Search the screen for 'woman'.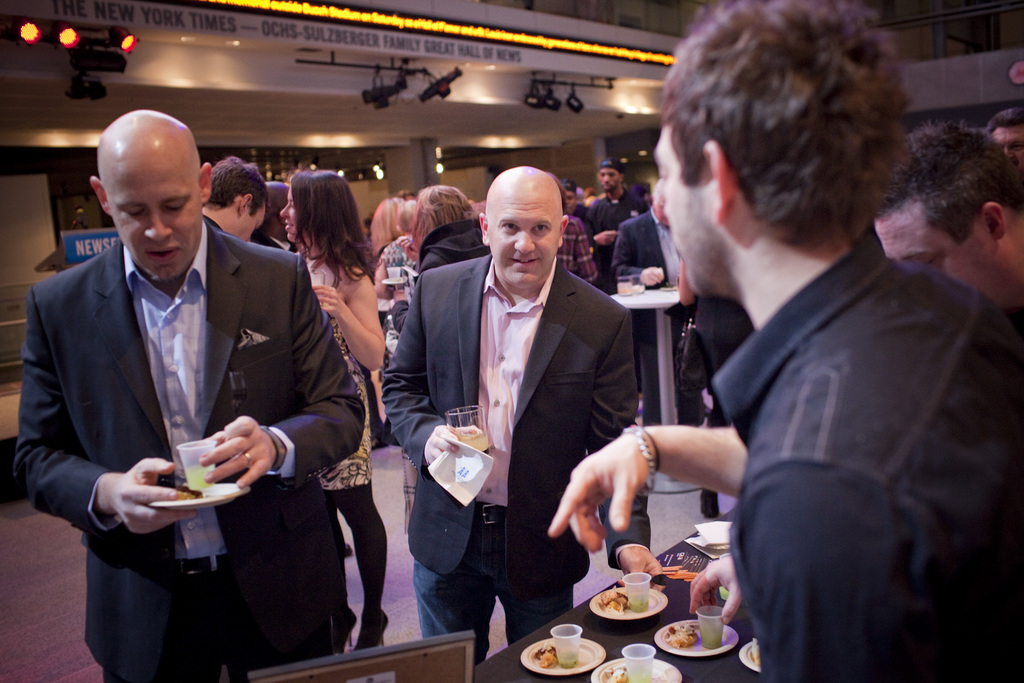
Found at bbox(277, 172, 389, 652).
